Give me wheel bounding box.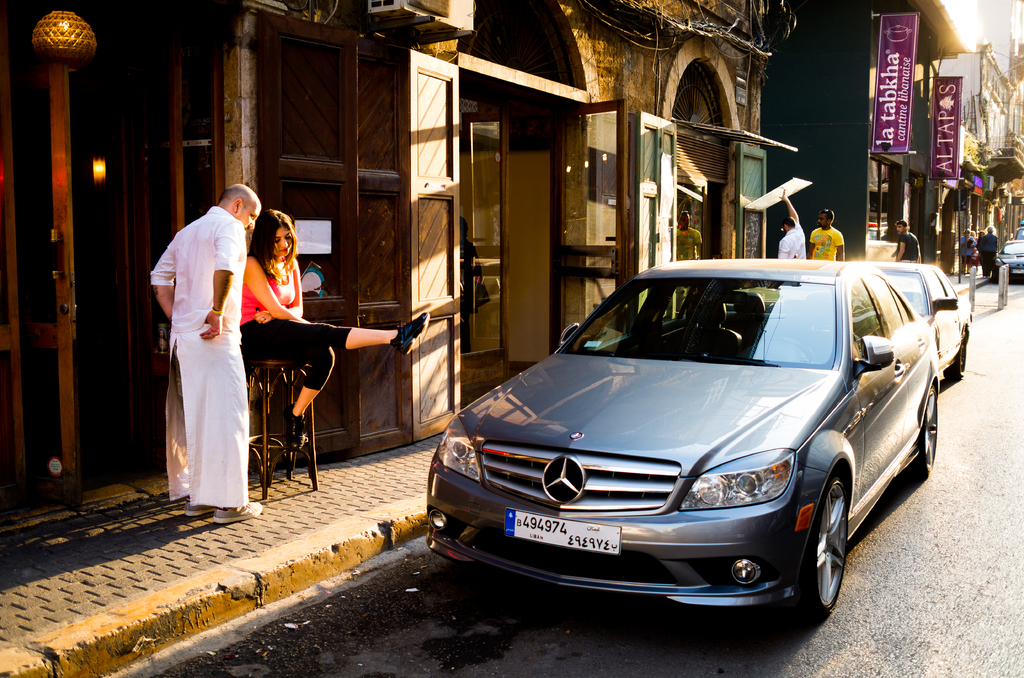
box(916, 383, 940, 478).
